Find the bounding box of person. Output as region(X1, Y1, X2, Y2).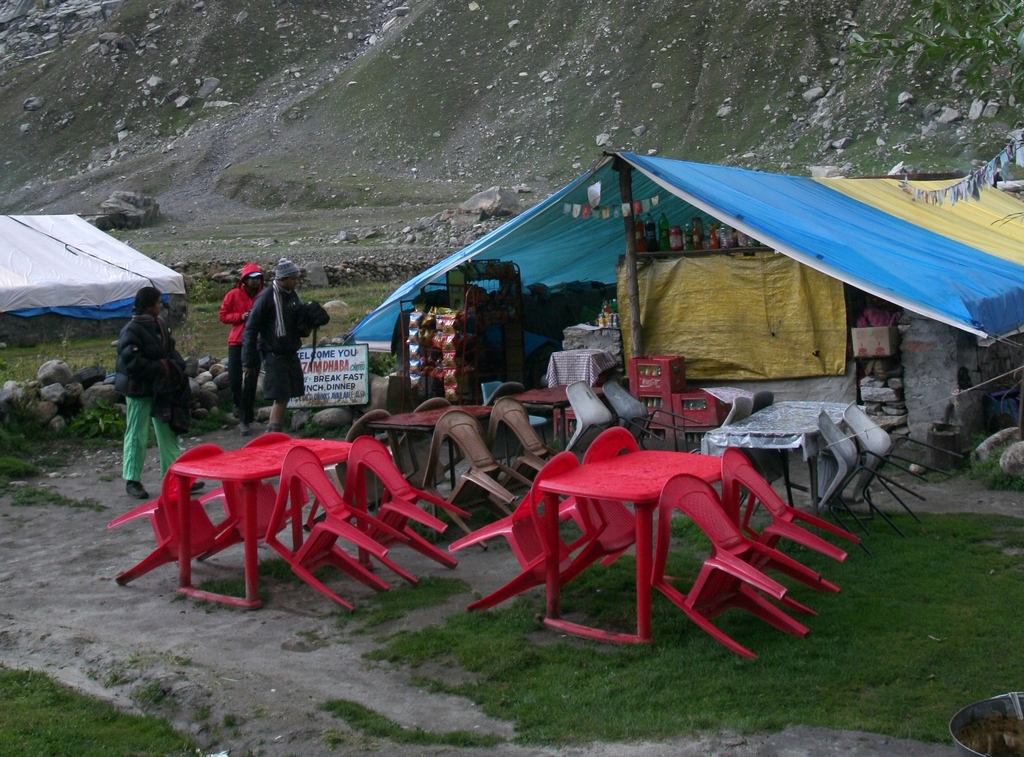
region(111, 289, 209, 498).
